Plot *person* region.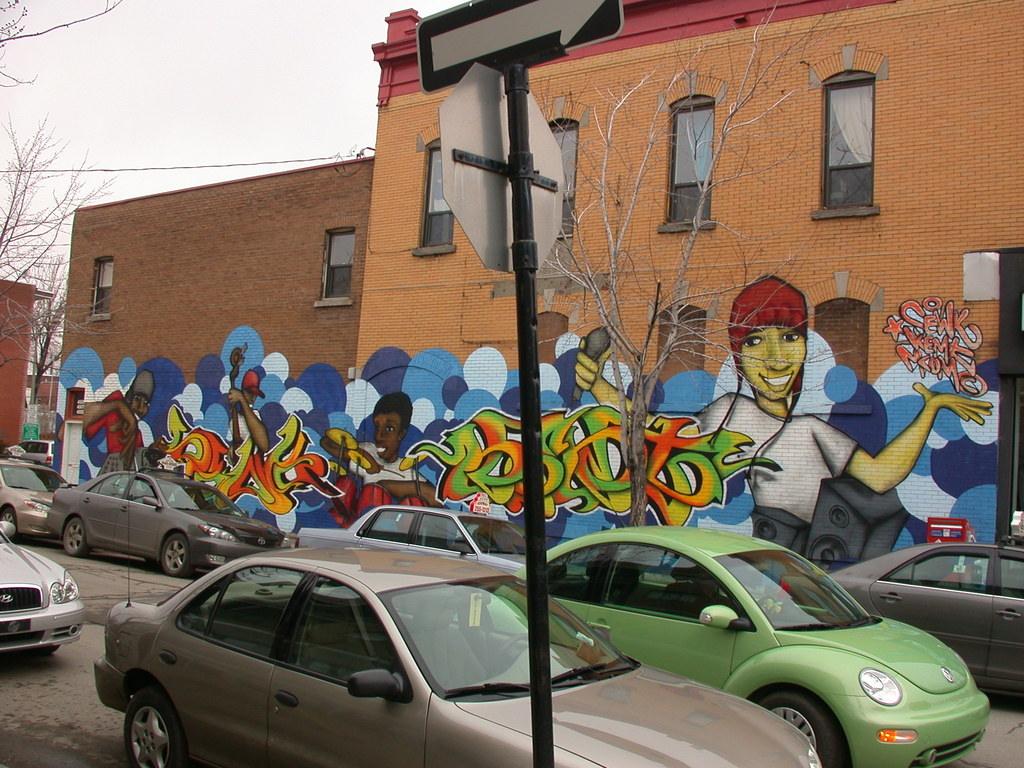
Plotted at BBox(84, 371, 172, 452).
